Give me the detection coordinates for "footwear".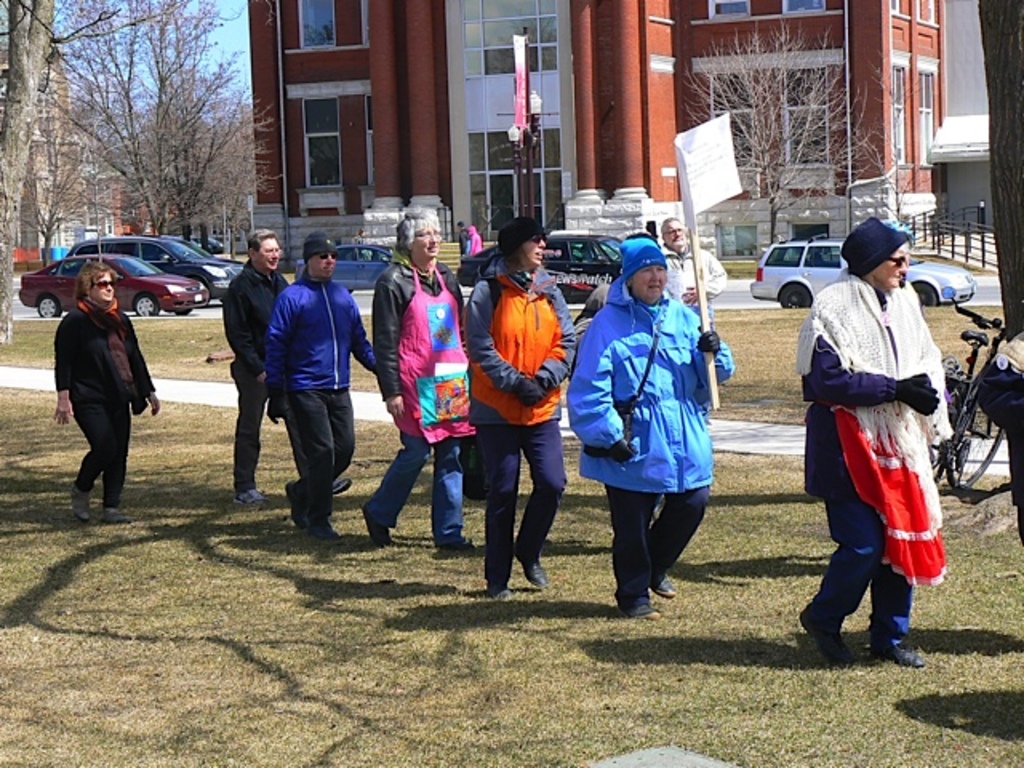
x1=69 y1=480 x2=91 y2=522.
